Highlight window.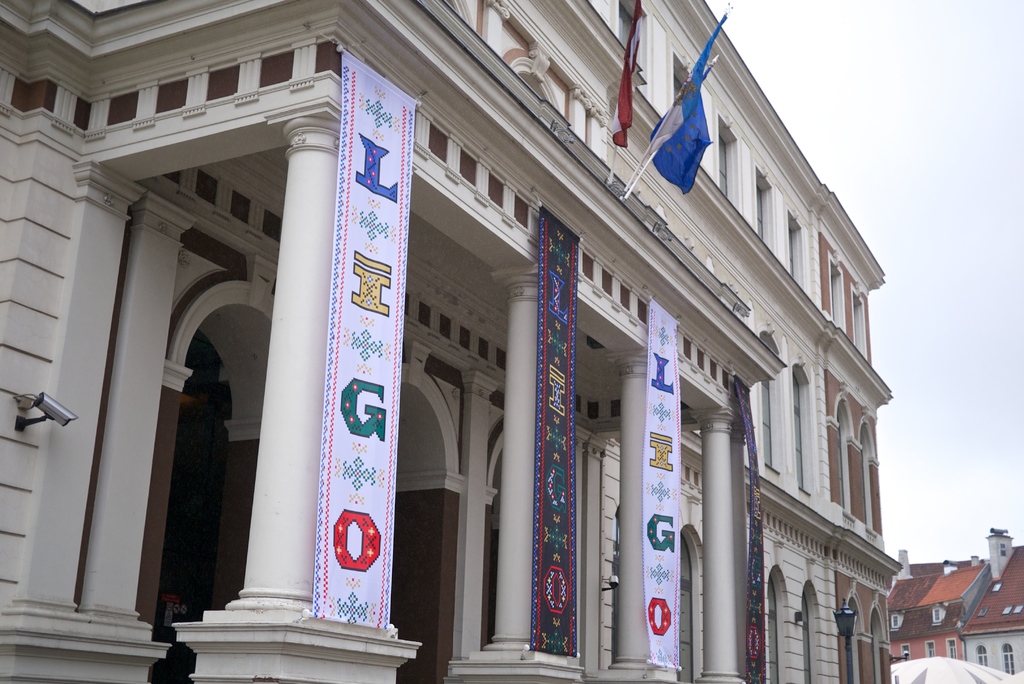
Highlighted region: 968:640:993:674.
